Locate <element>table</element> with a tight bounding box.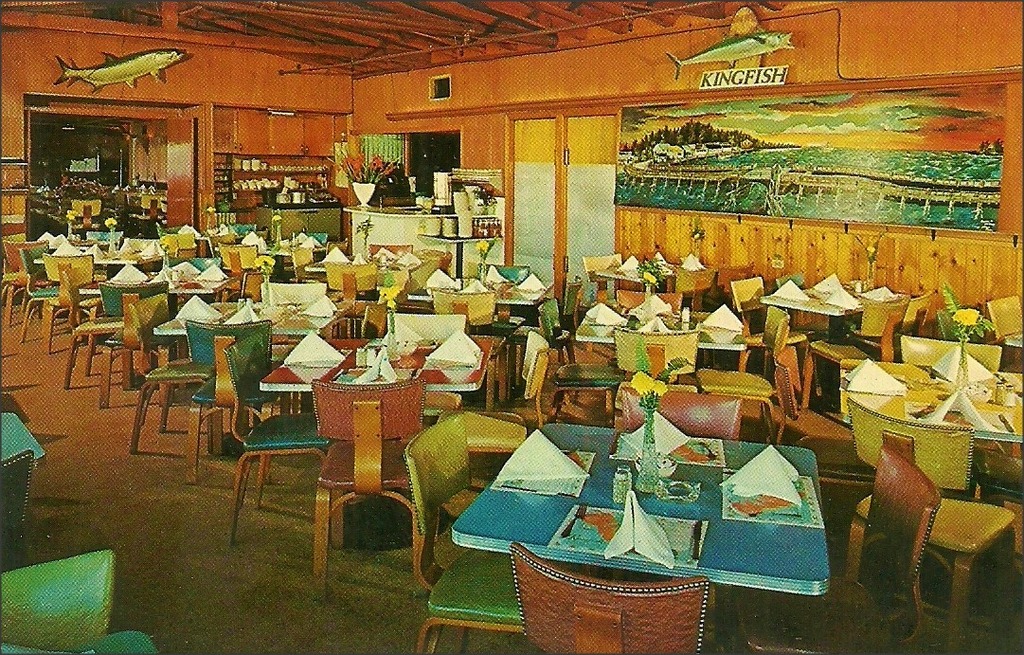
[left=85, top=235, right=171, bottom=282].
